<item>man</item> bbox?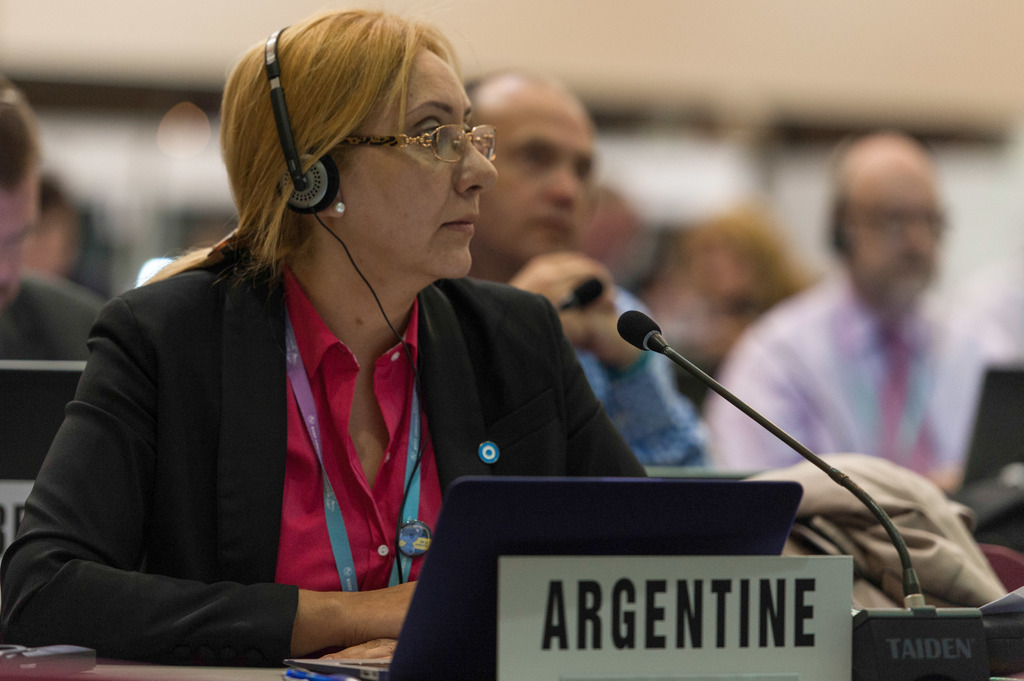
Rect(750, 122, 1000, 514)
